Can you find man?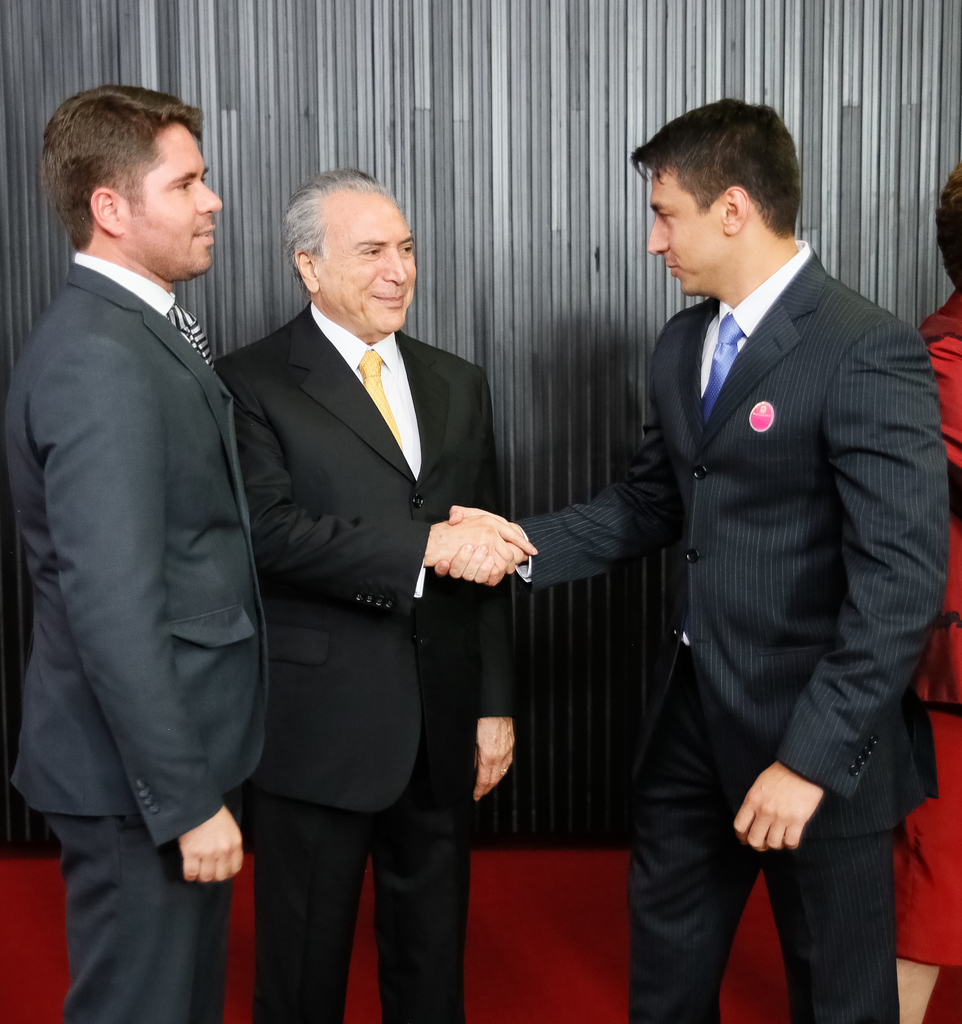
Yes, bounding box: left=205, top=168, right=540, bottom=1022.
